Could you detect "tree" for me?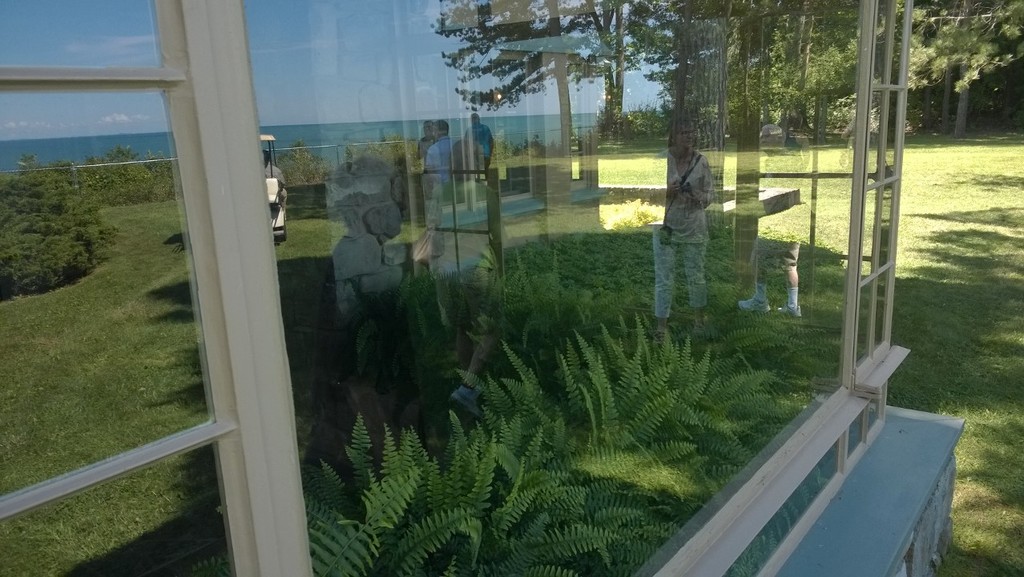
Detection result: (6,135,114,288).
